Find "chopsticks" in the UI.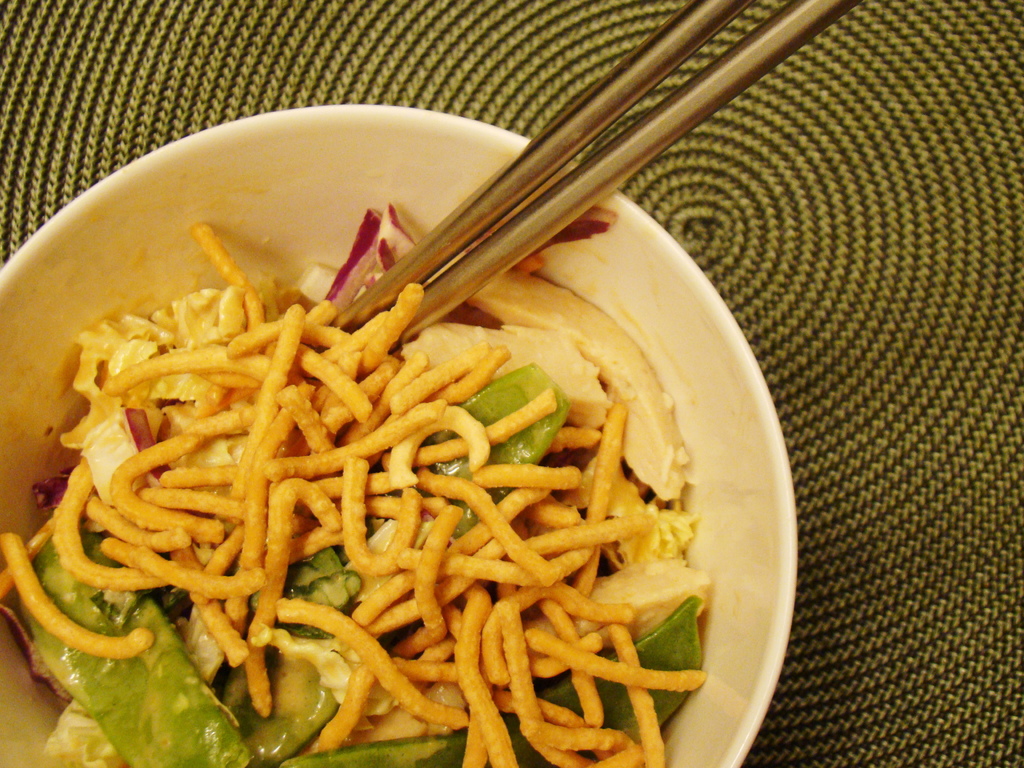
UI element at {"x1": 289, "y1": 10, "x2": 886, "y2": 335}.
